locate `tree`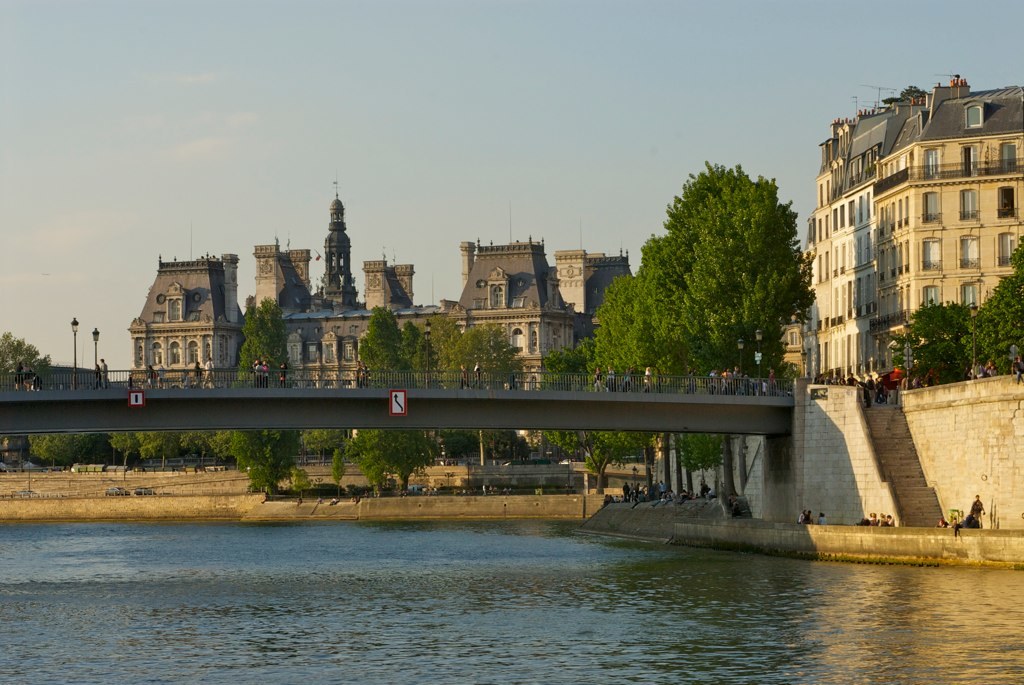
box(213, 296, 302, 508)
